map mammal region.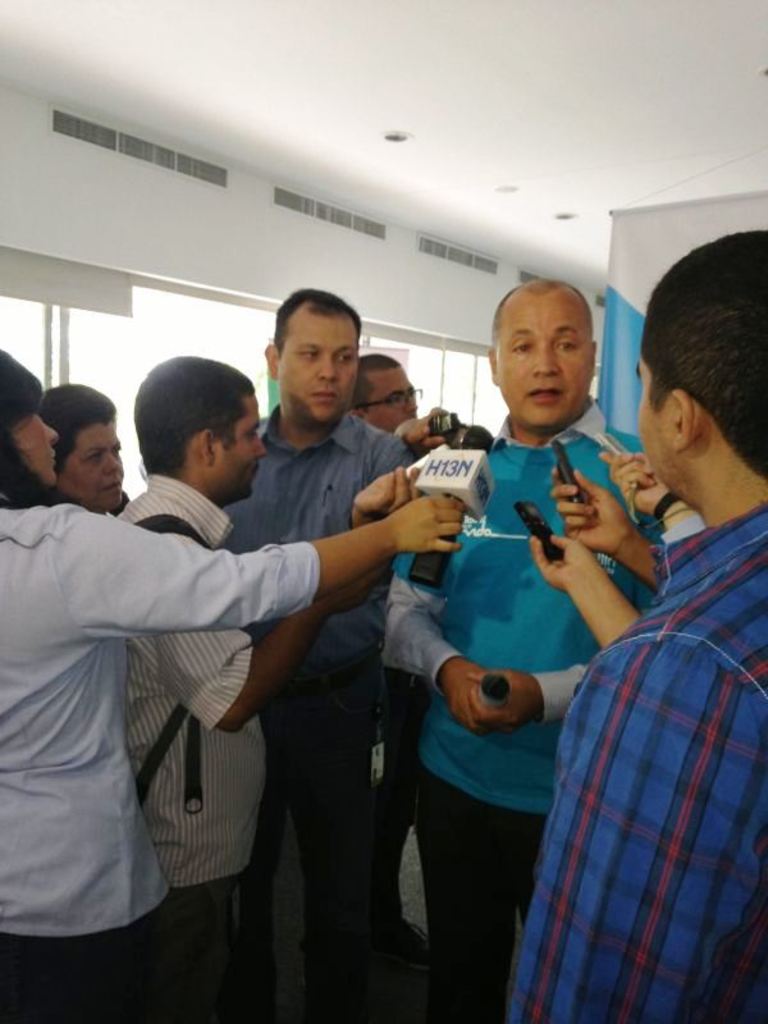
Mapped to <bbox>49, 385, 134, 520</bbox>.
